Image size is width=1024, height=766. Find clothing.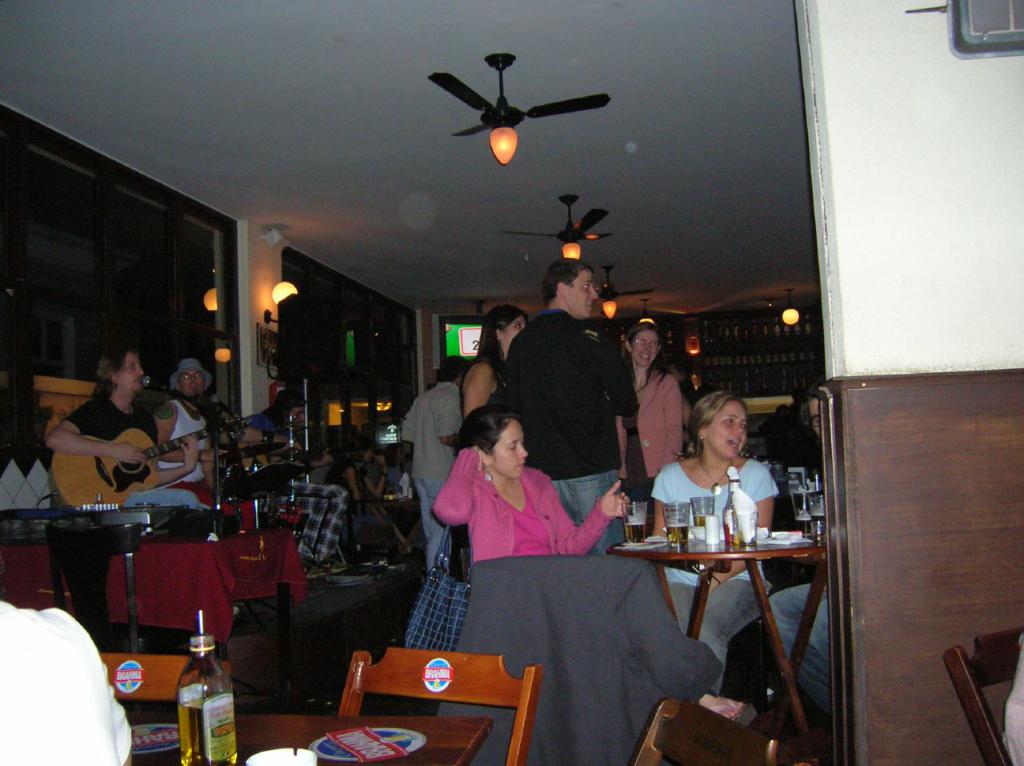
(left=612, top=362, right=690, bottom=489).
